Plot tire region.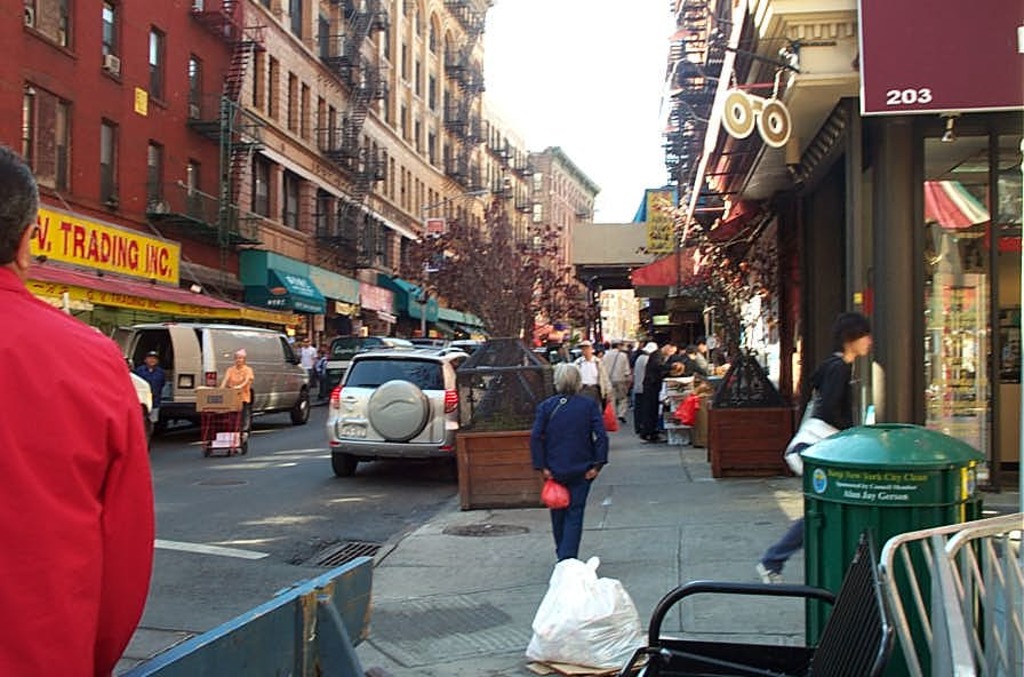
Plotted at bbox=[237, 392, 253, 431].
